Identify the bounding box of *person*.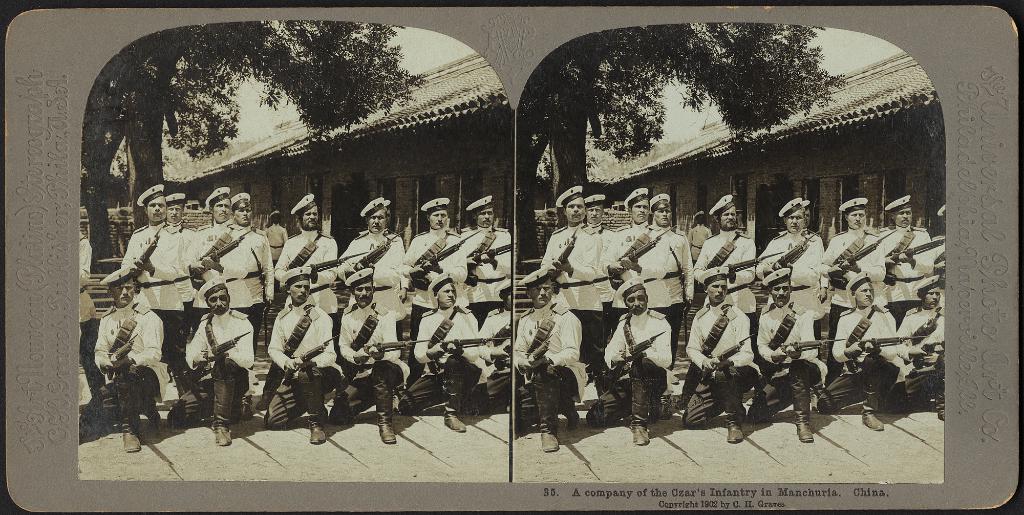
(693,254,754,424).
